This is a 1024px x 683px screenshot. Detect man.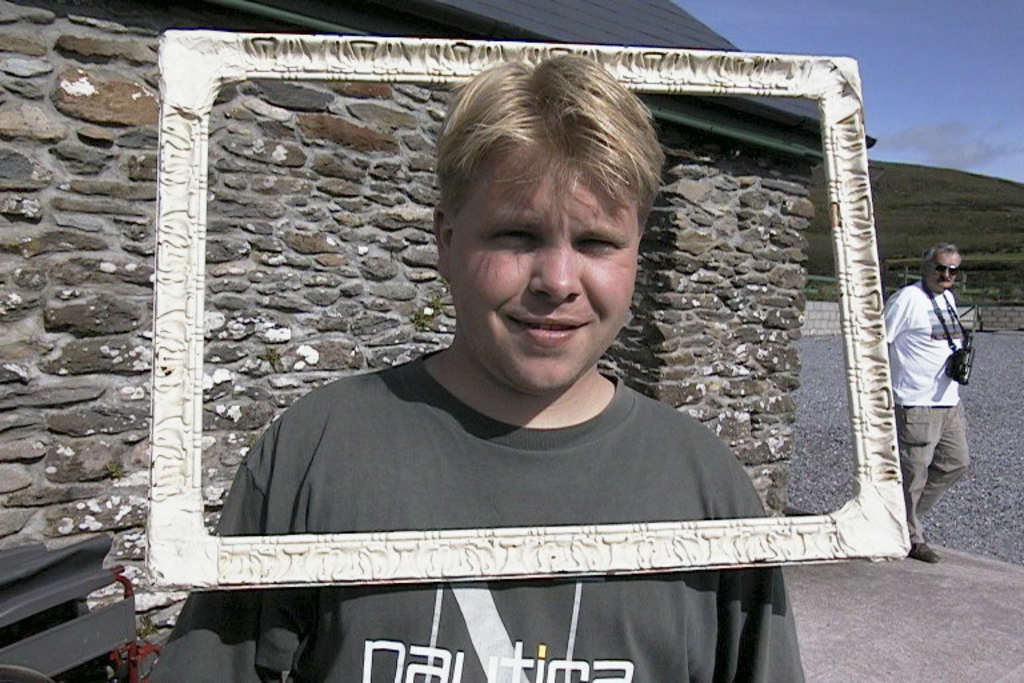
[x1=883, y1=239, x2=972, y2=564].
